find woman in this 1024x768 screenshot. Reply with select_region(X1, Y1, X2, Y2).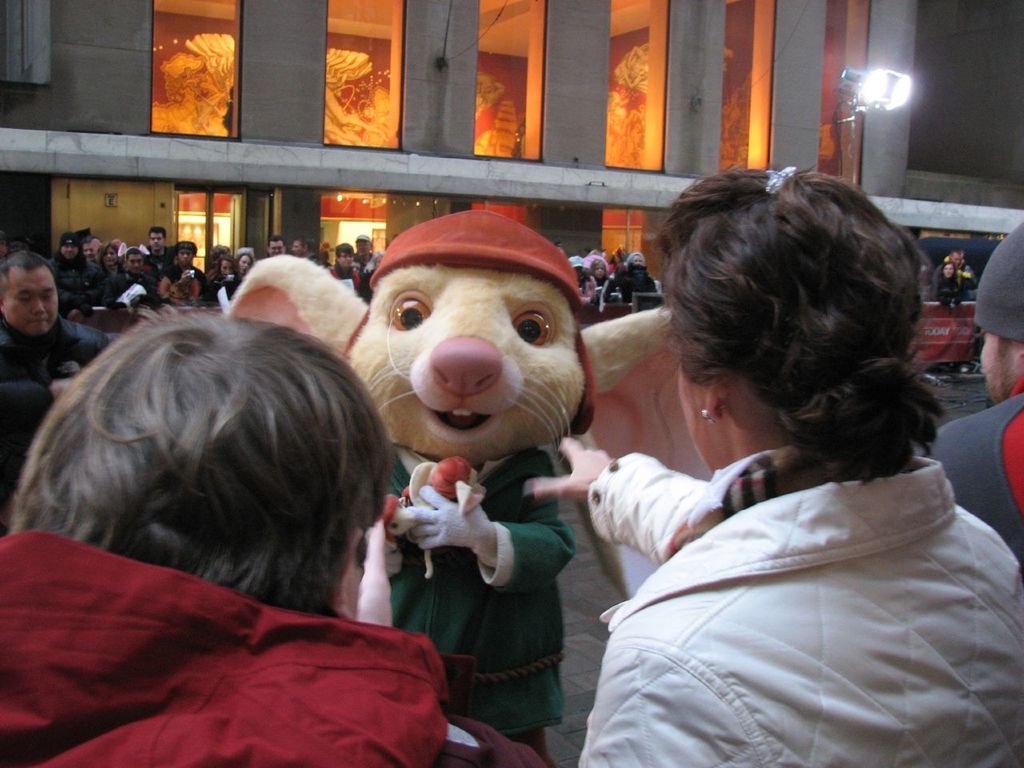
select_region(561, 179, 1012, 754).
